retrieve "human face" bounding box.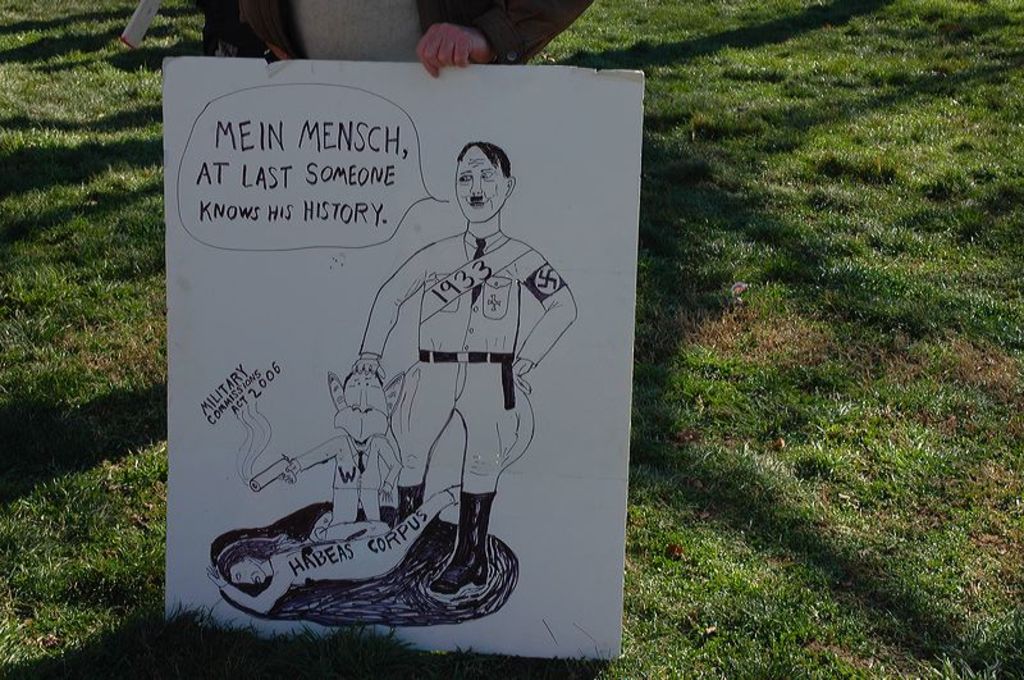
Bounding box: <bbox>457, 149, 508, 223</bbox>.
